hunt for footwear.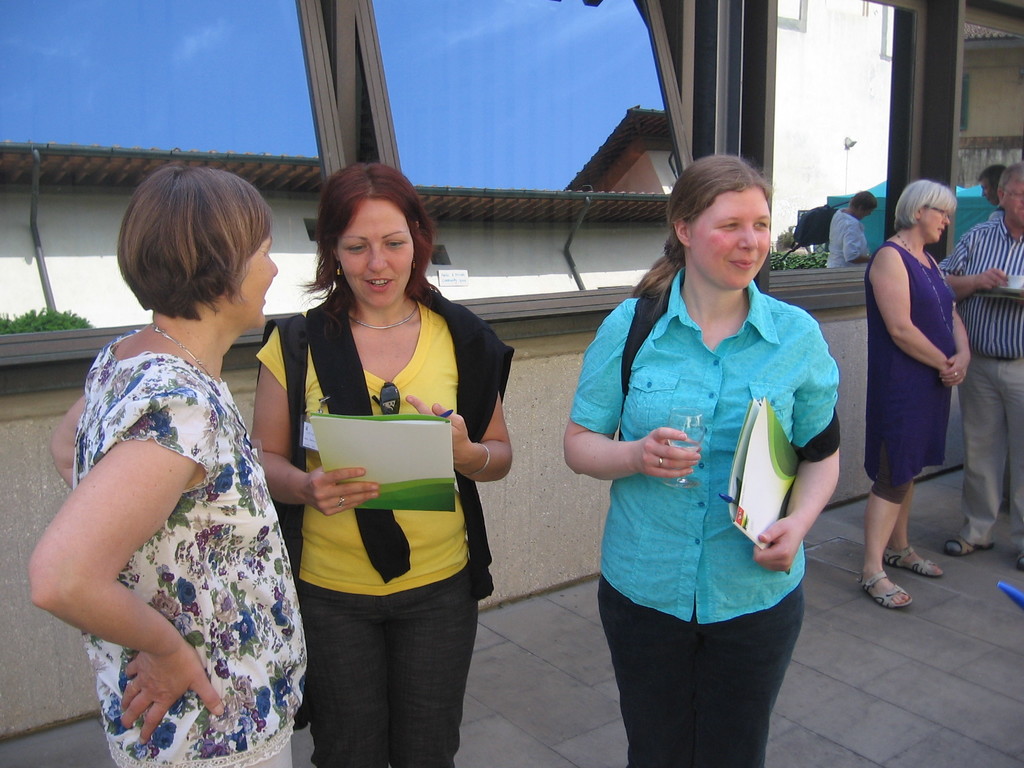
Hunted down at (858, 572, 911, 609).
